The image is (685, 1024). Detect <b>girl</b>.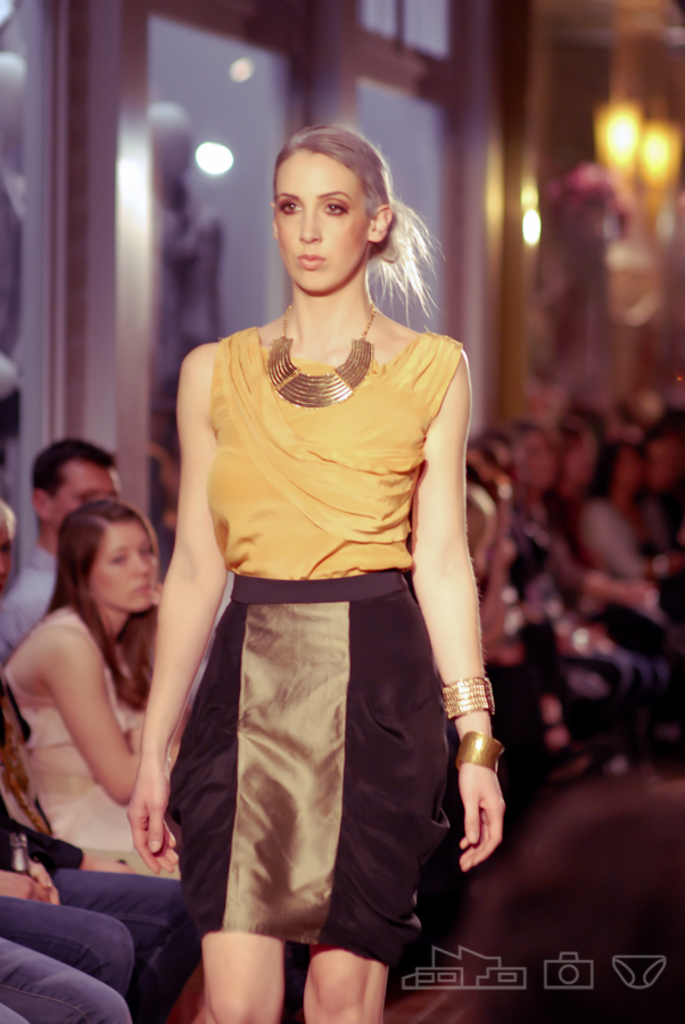
Detection: [122, 124, 503, 1023].
